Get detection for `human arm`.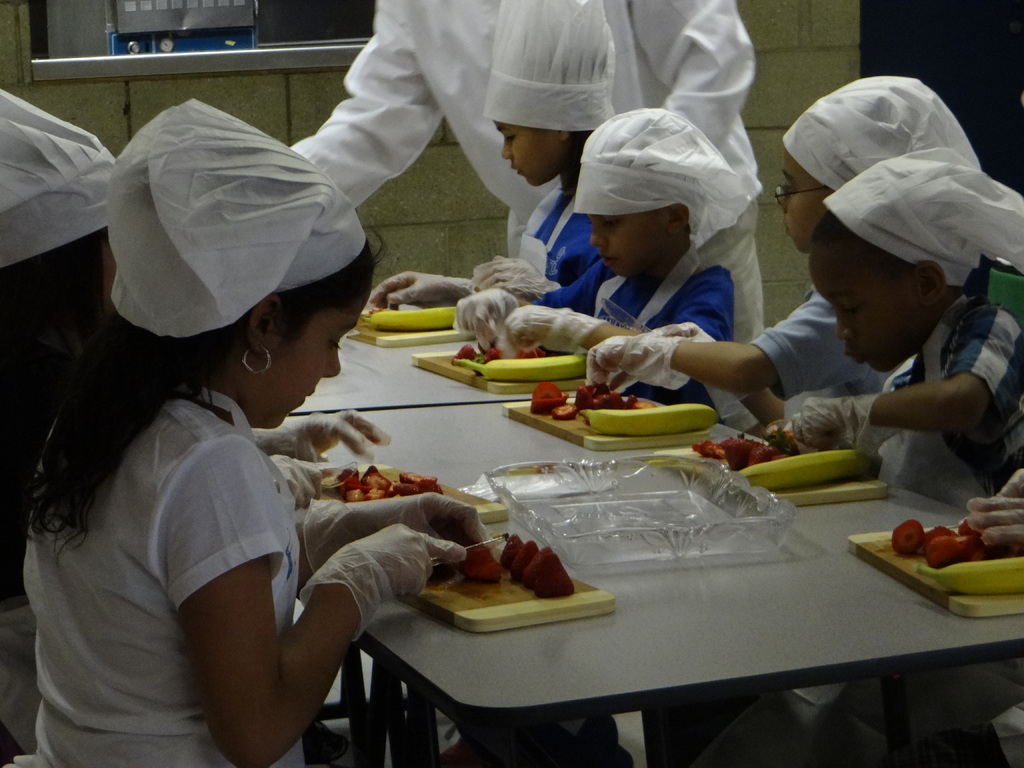
Detection: 286, 0, 446, 212.
